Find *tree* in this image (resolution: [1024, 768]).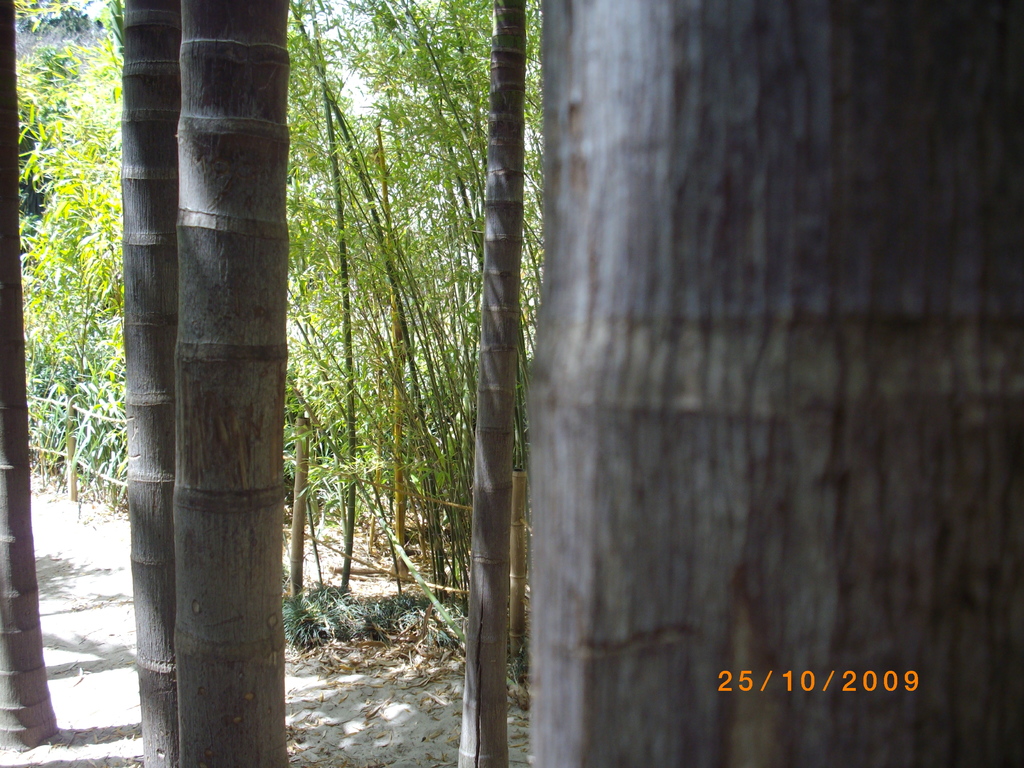
region(109, 0, 294, 767).
